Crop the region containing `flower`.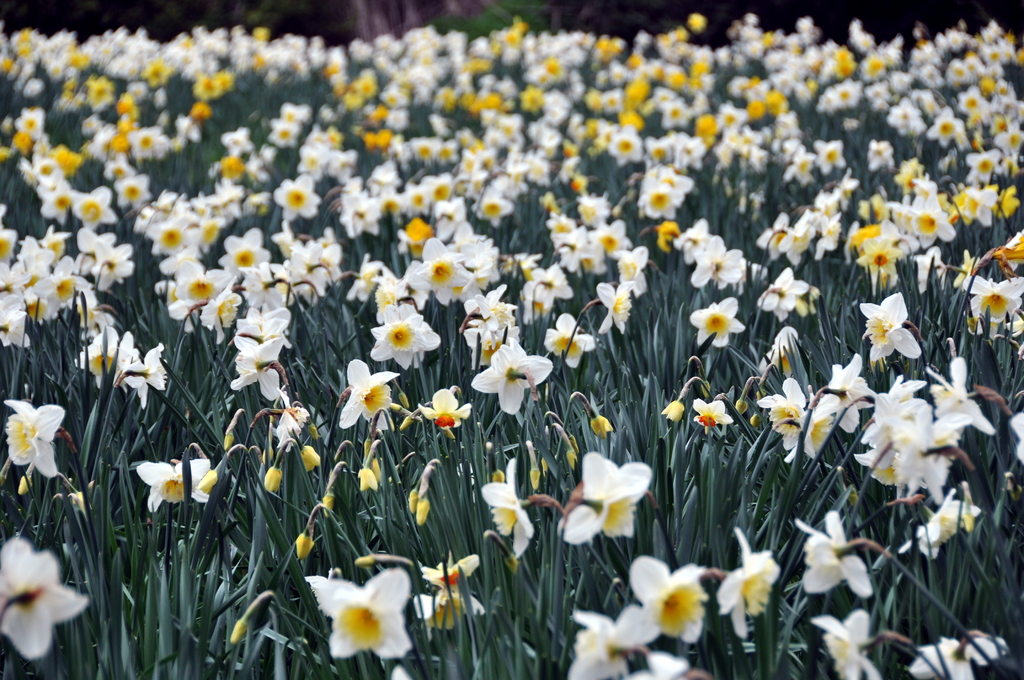
Crop region: {"x1": 826, "y1": 349, "x2": 881, "y2": 438}.
